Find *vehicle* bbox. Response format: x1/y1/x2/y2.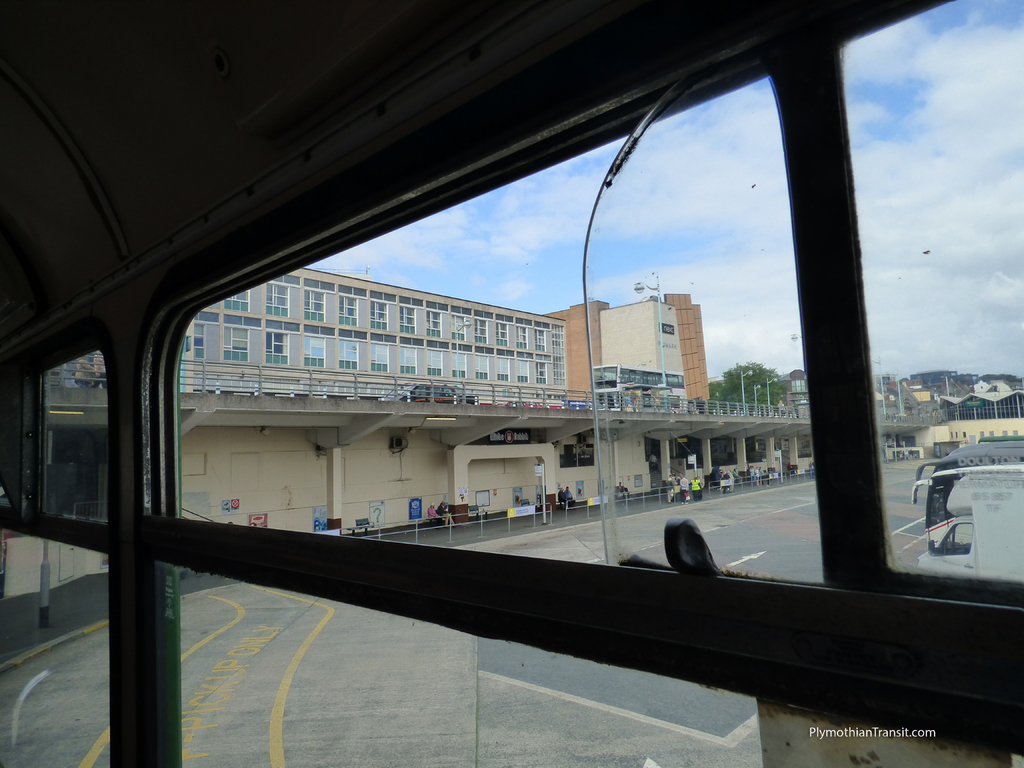
0/0/1023/767.
